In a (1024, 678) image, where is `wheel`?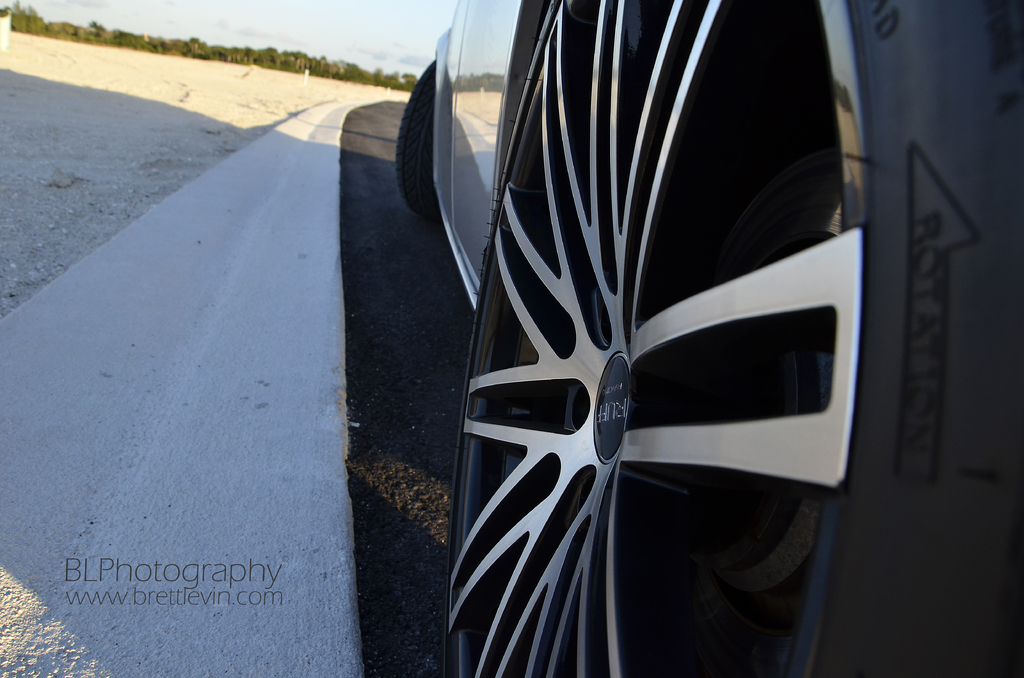
x1=393, y1=60, x2=439, y2=218.
